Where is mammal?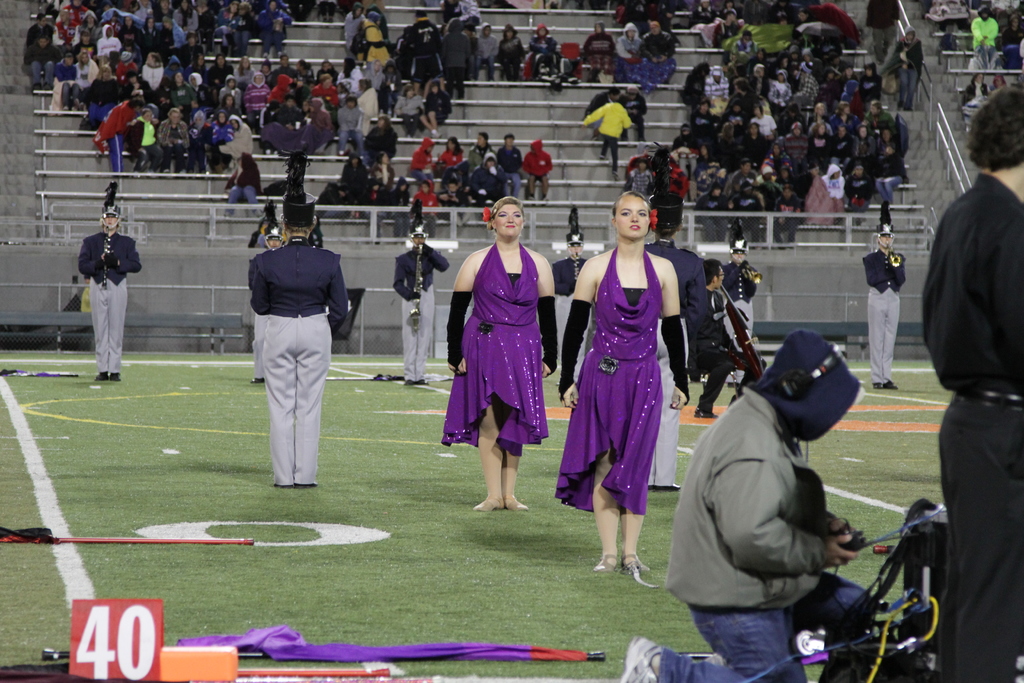
locate(253, 192, 349, 486).
